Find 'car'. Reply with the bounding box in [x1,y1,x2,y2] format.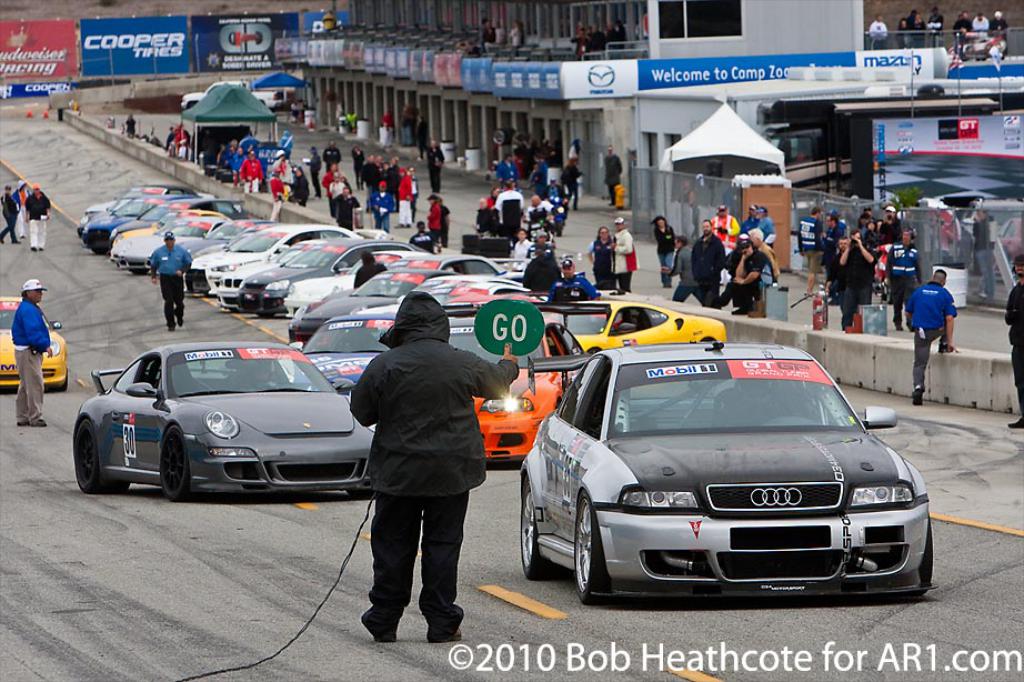
[914,191,982,267].
